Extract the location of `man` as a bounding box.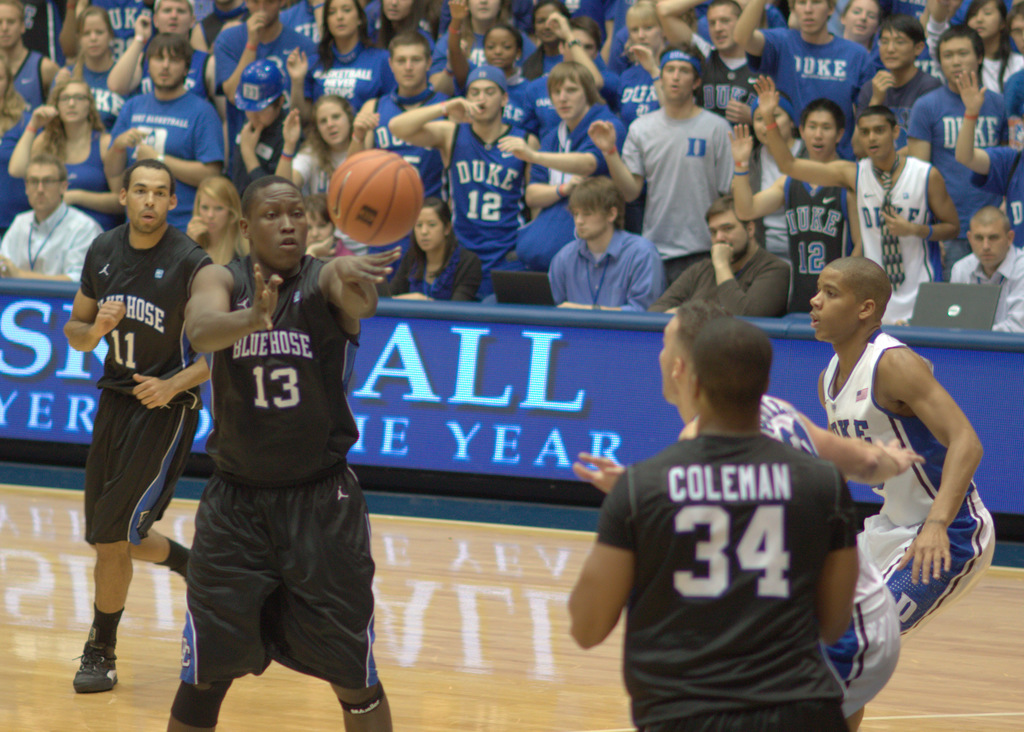
x1=852, y1=17, x2=945, y2=134.
